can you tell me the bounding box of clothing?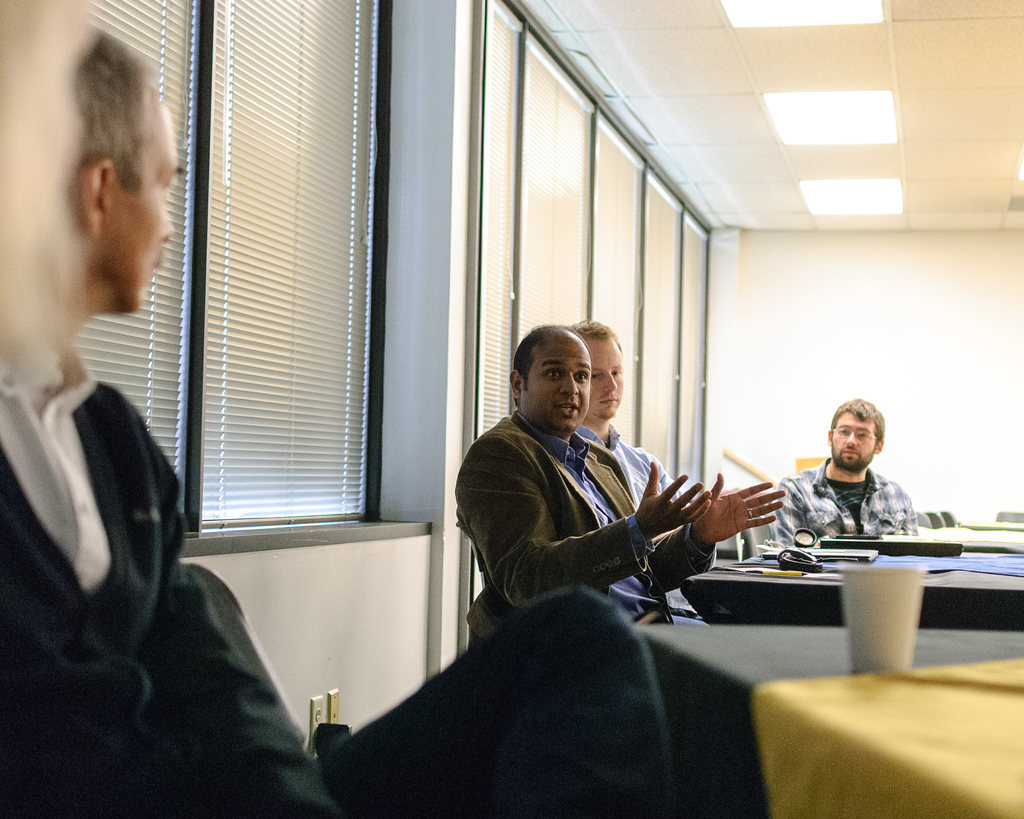
580, 429, 691, 543.
